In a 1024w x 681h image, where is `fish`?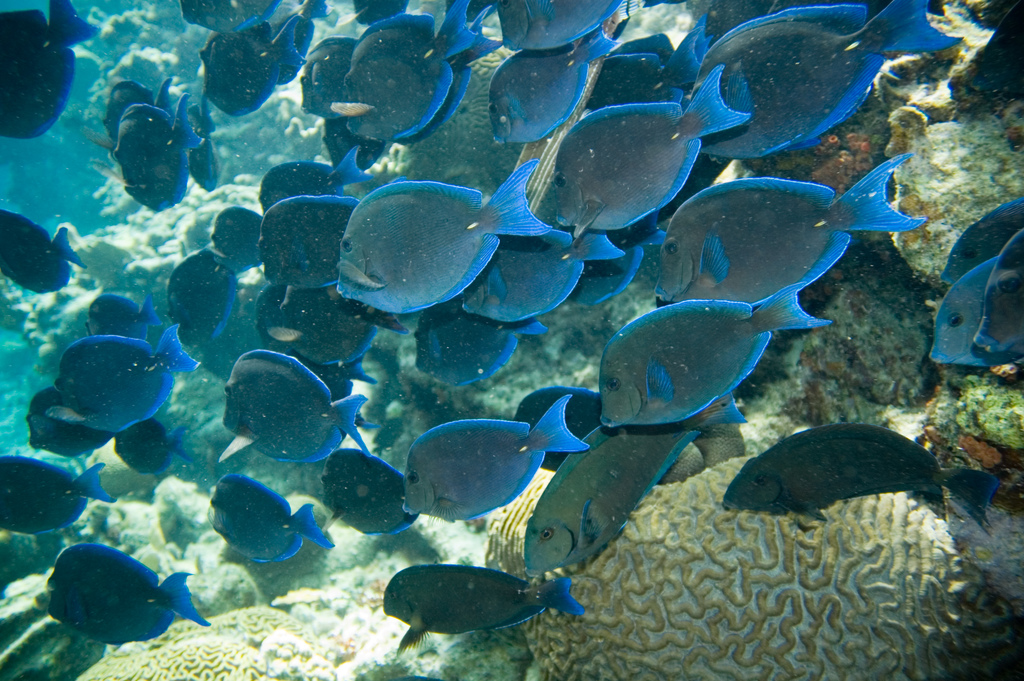
110, 104, 196, 218.
